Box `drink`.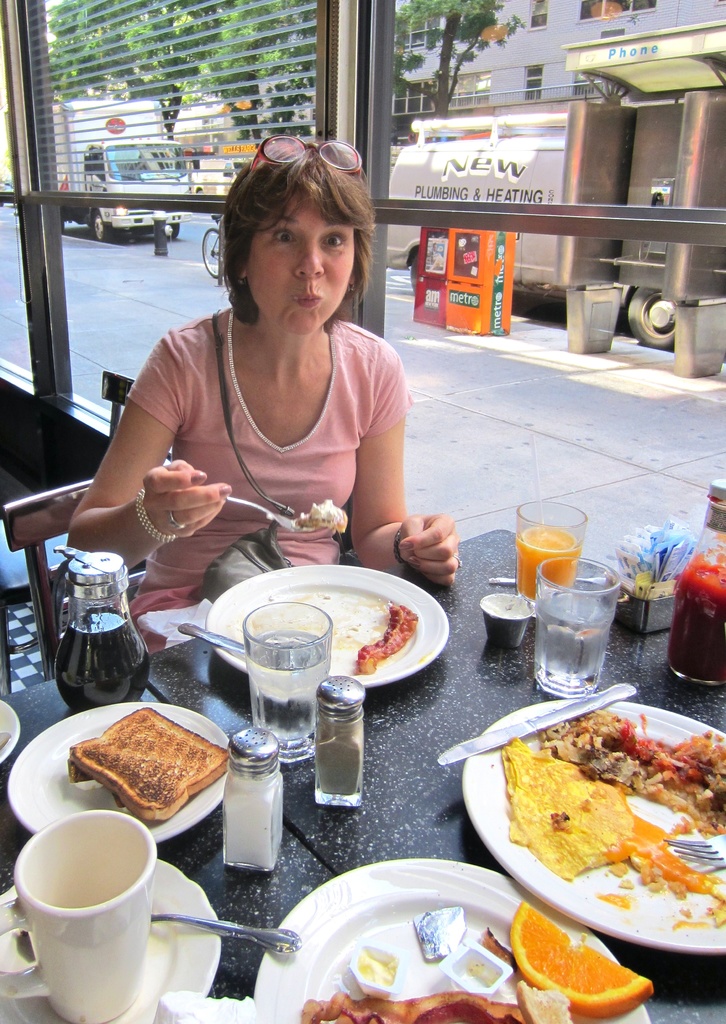
[x1=516, y1=528, x2=584, y2=615].
